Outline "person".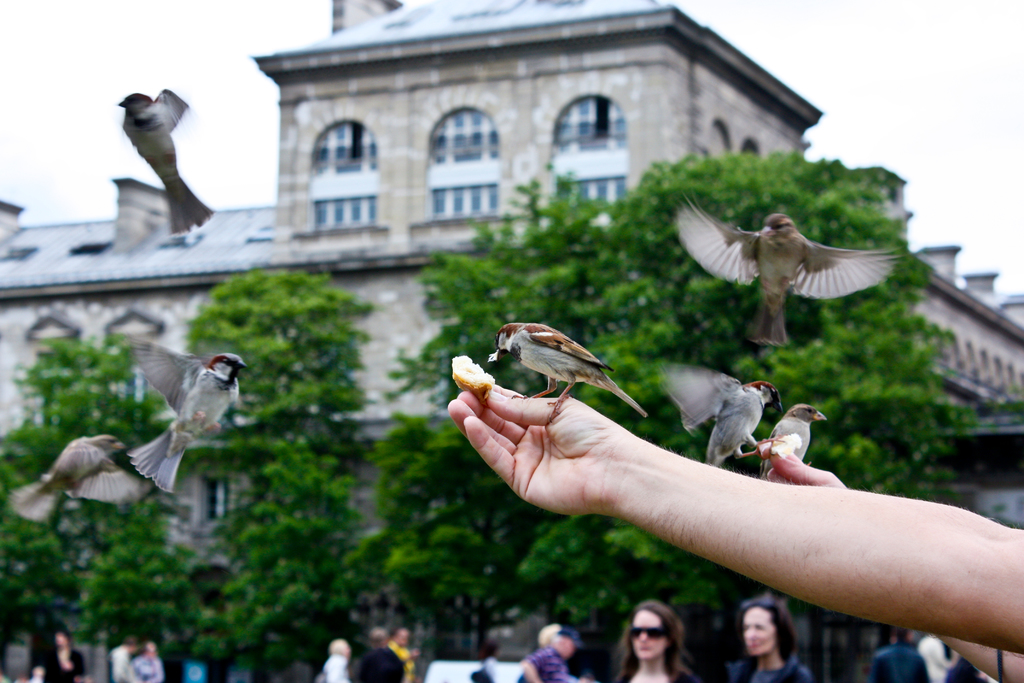
Outline: rect(608, 589, 692, 682).
